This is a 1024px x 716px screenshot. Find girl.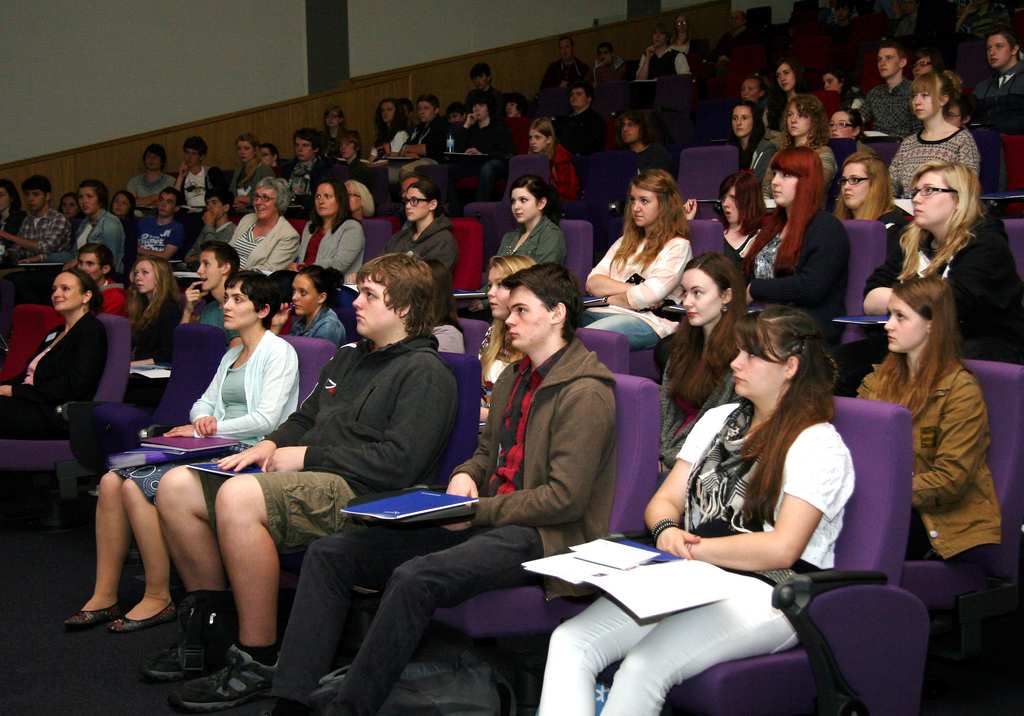
Bounding box: <region>661, 247, 750, 478</region>.
